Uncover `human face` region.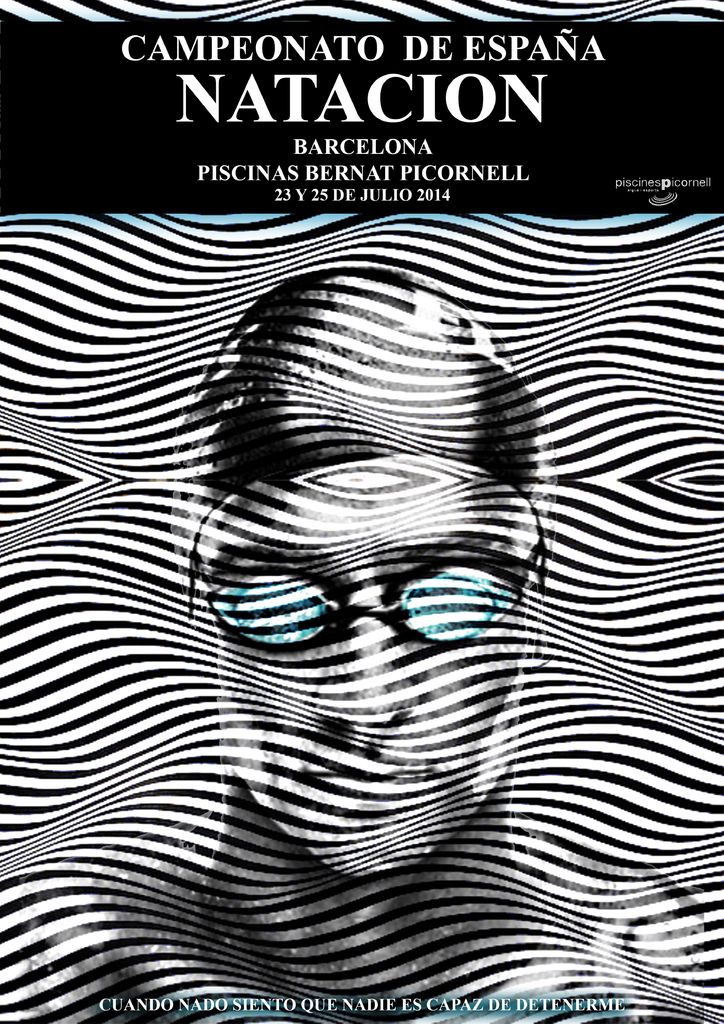
Uncovered: l=191, t=460, r=541, b=881.
